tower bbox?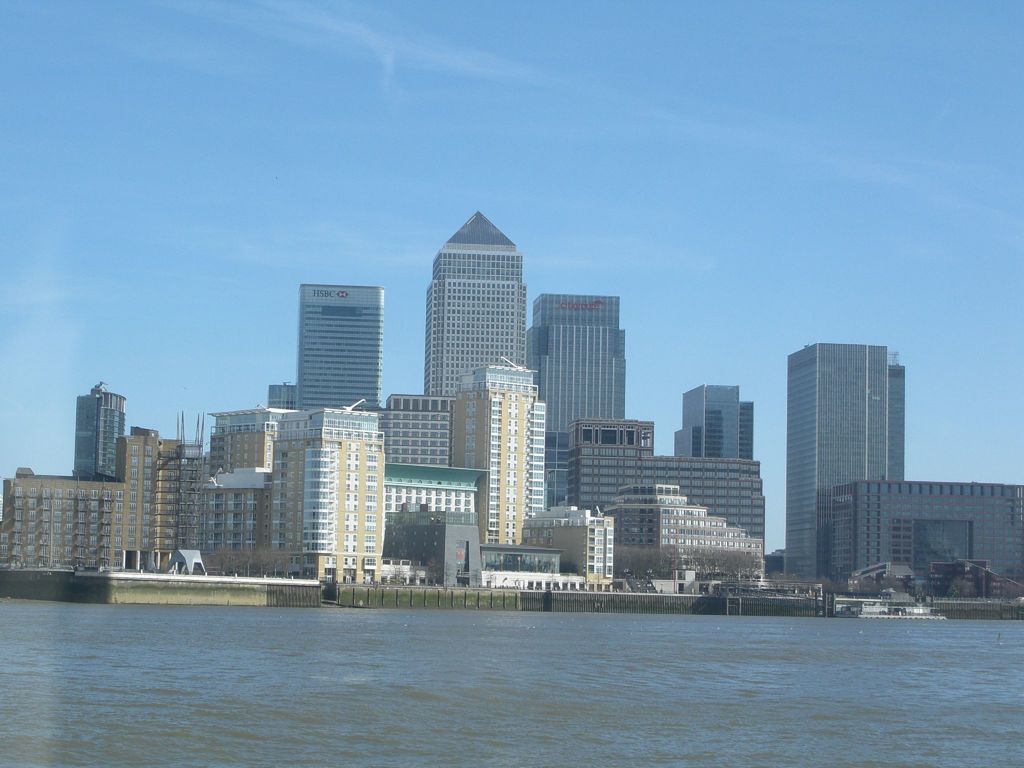
[left=787, top=338, right=887, bottom=582]
